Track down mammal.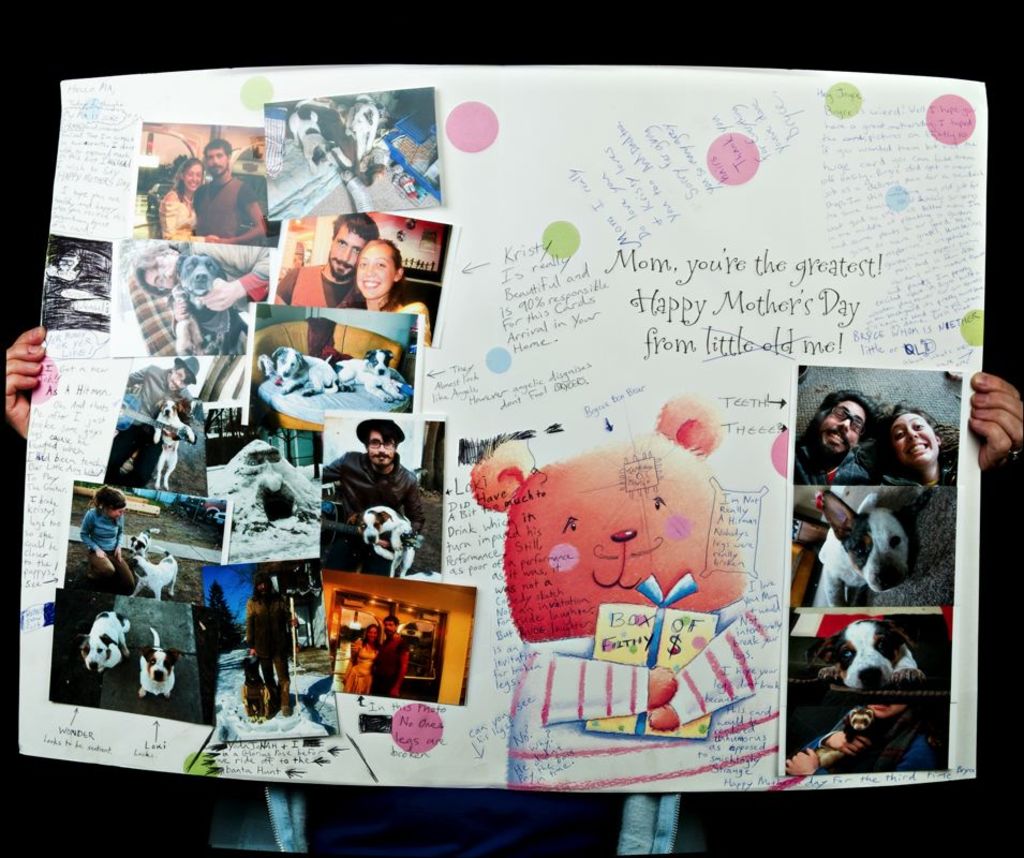
Tracked to bbox(158, 157, 213, 239).
